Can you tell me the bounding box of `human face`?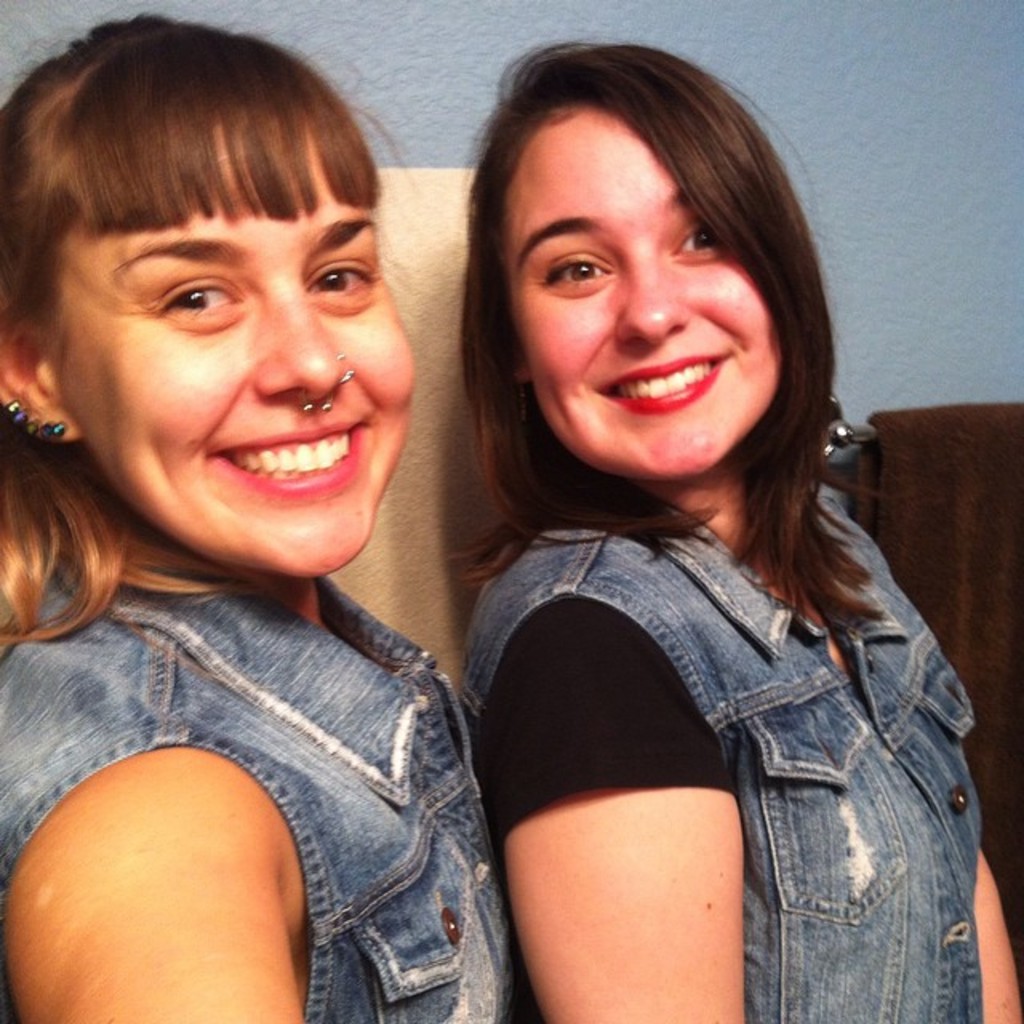
<box>42,114,414,579</box>.
